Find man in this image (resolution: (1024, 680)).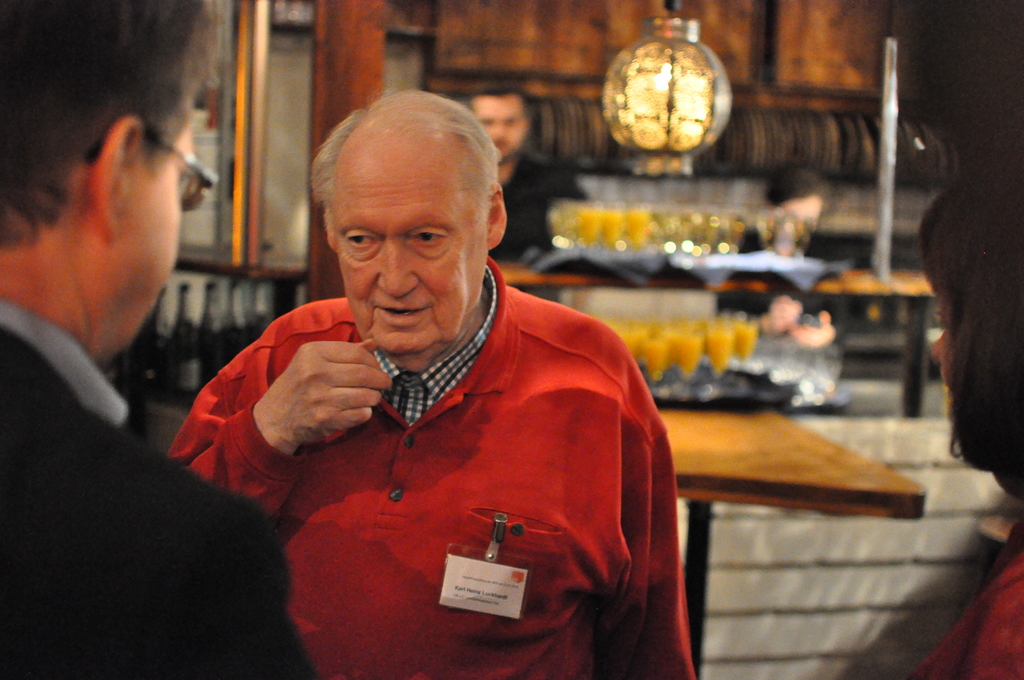
[465, 86, 592, 263].
